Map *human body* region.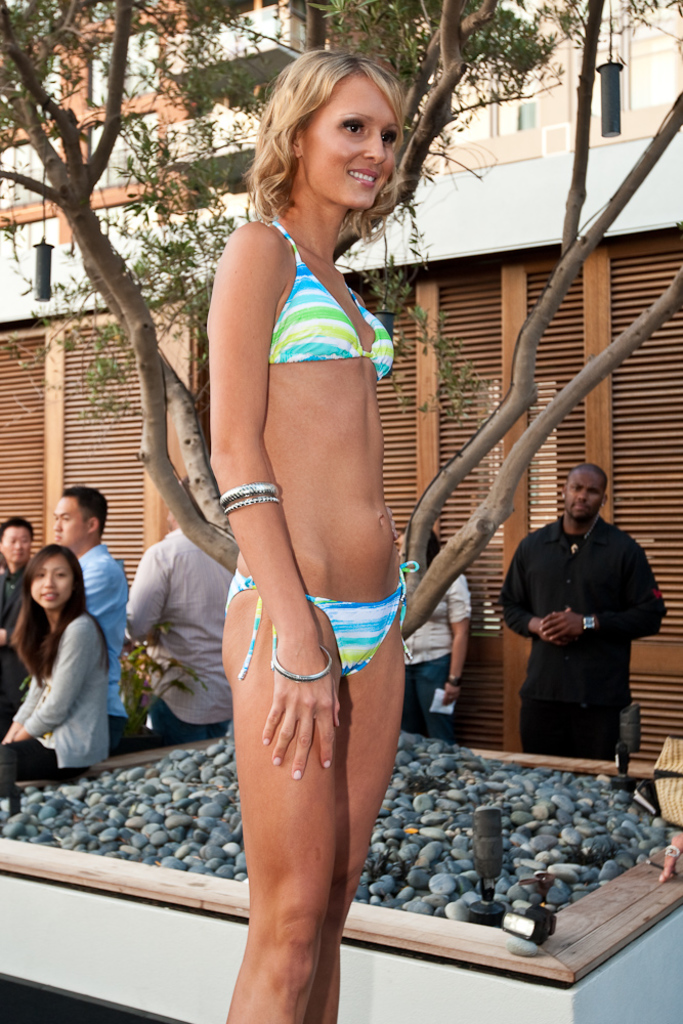
Mapped to select_region(495, 469, 679, 757).
